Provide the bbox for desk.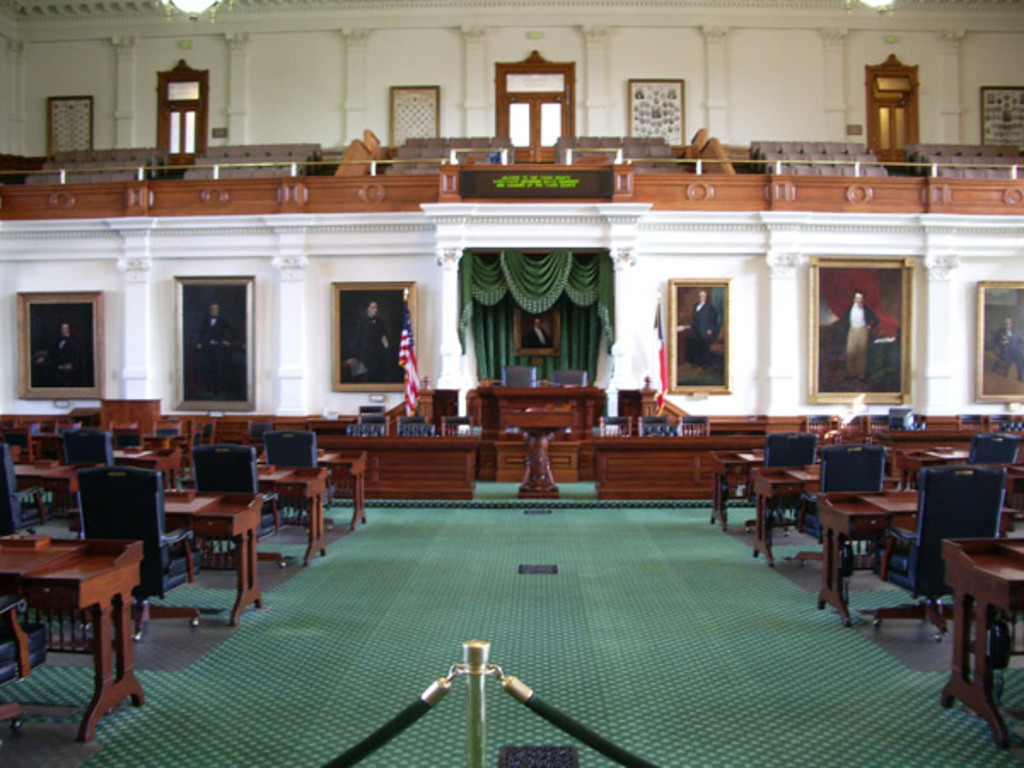
Rect(2, 524, 152, 717).
